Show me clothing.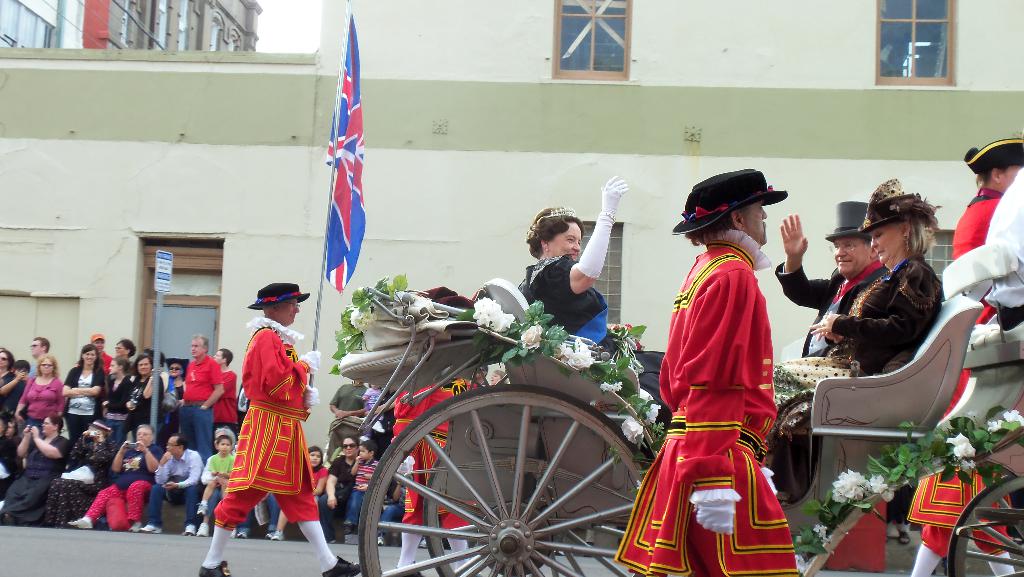
clothing is here: 216/311/308/523.
